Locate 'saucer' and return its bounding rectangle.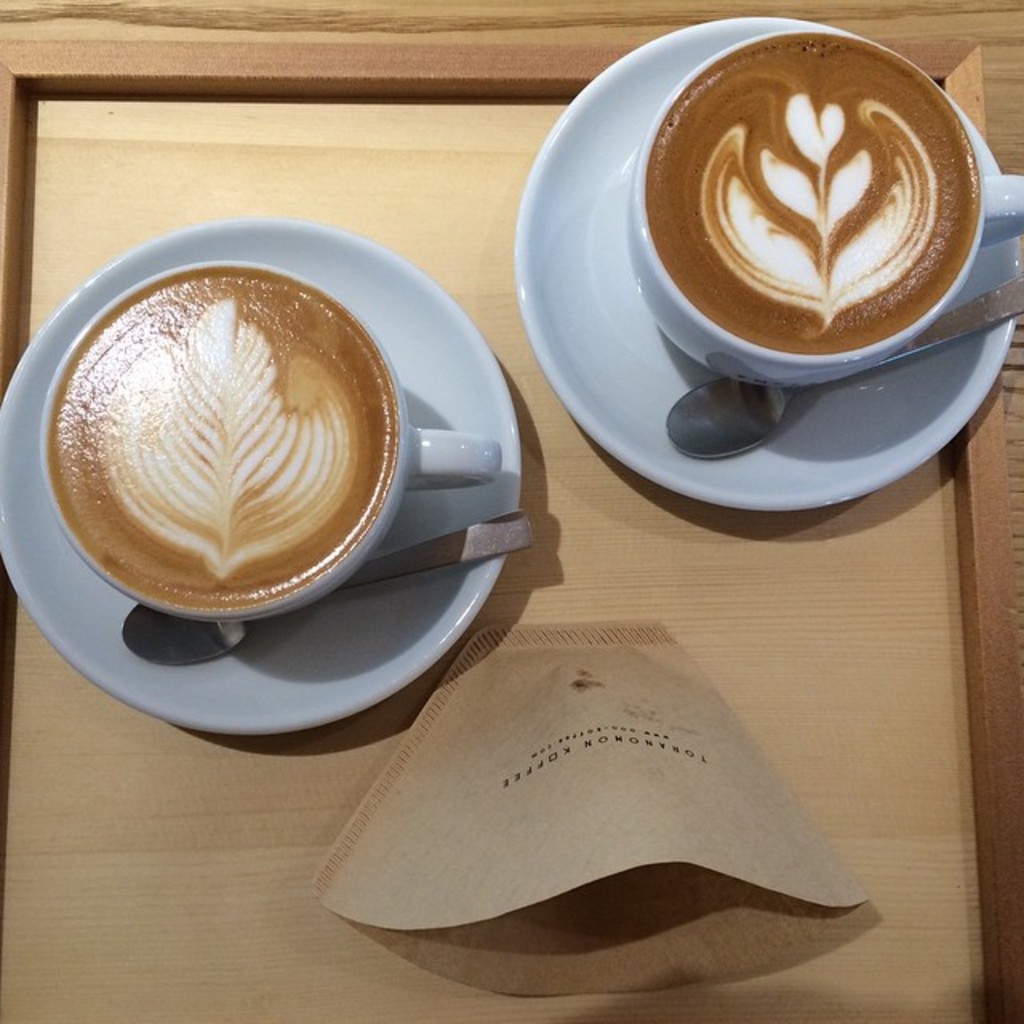
[0, 214, 530, 741].
